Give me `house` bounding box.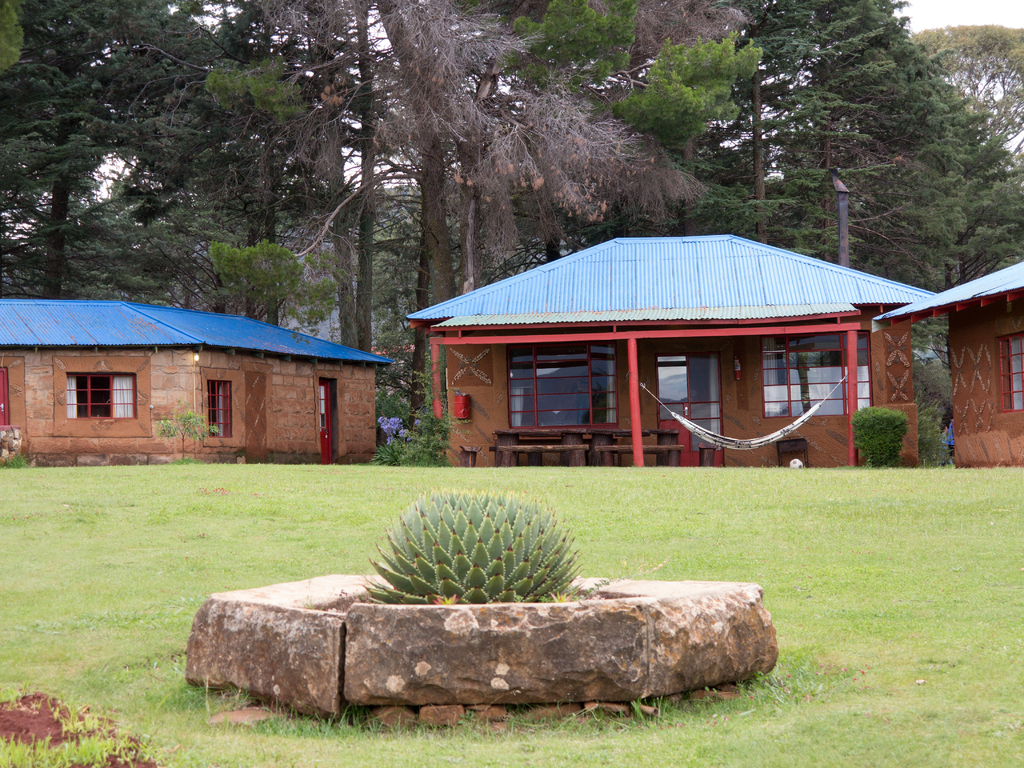
16/275/385/468.
